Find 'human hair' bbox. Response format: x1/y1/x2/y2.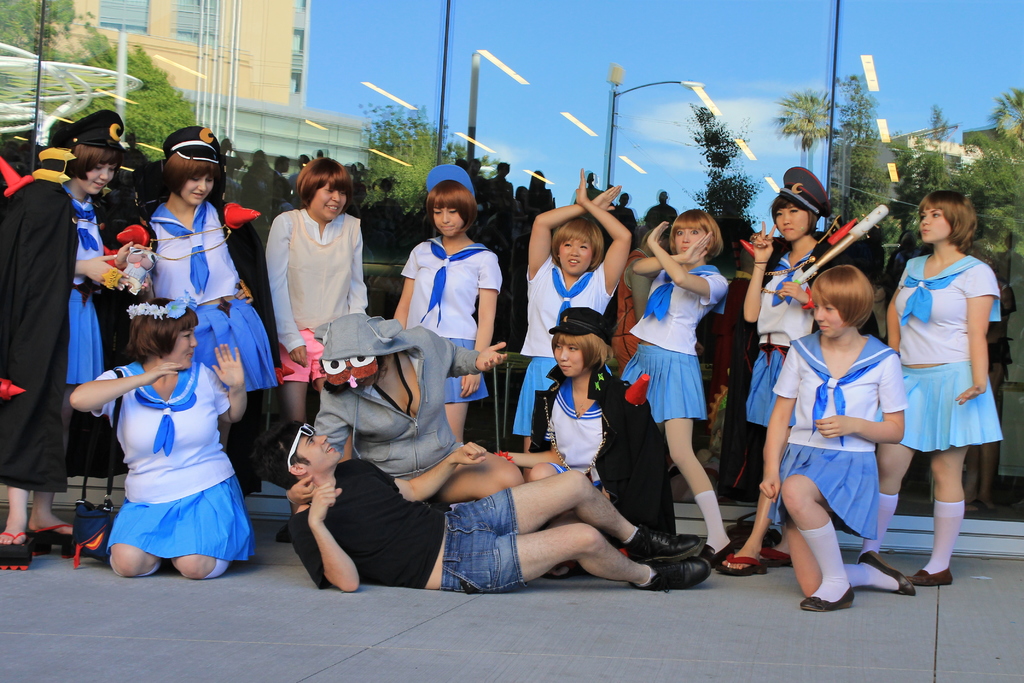
427/175/476/227.
